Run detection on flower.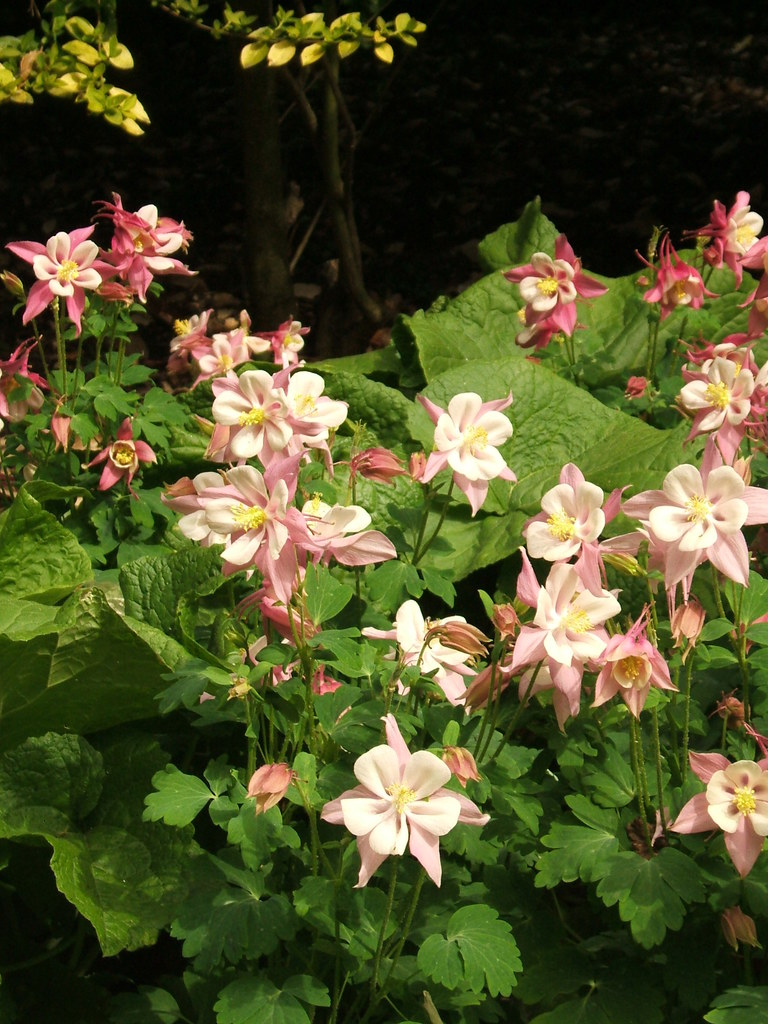
Result: 317, 713, 493, 890.
